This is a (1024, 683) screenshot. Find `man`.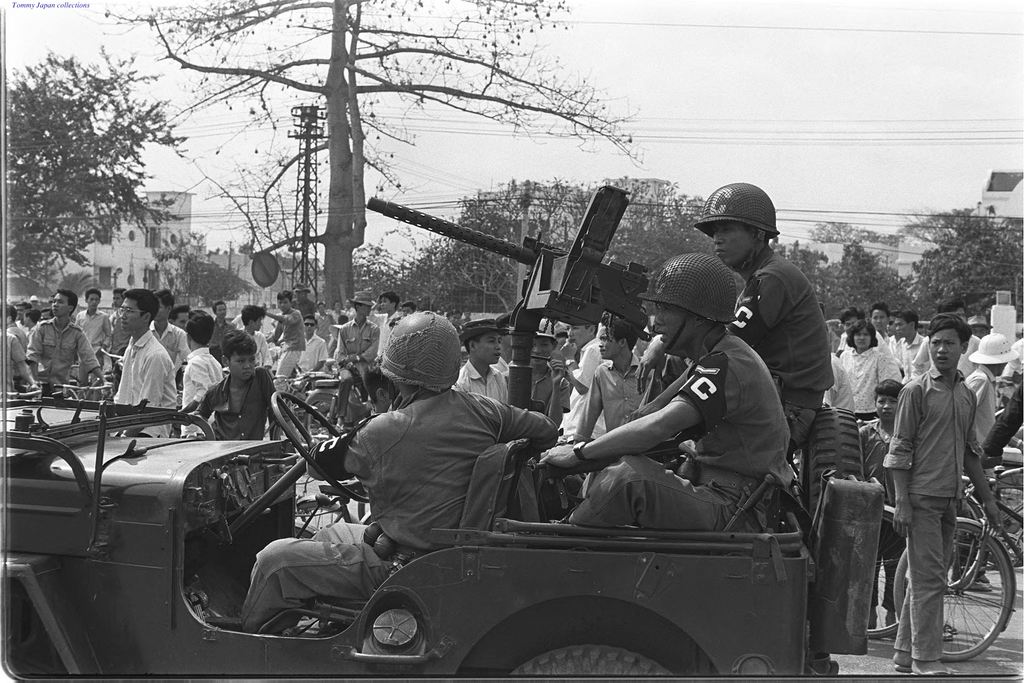
Bounding box: region(525, 258, 801, 537).
